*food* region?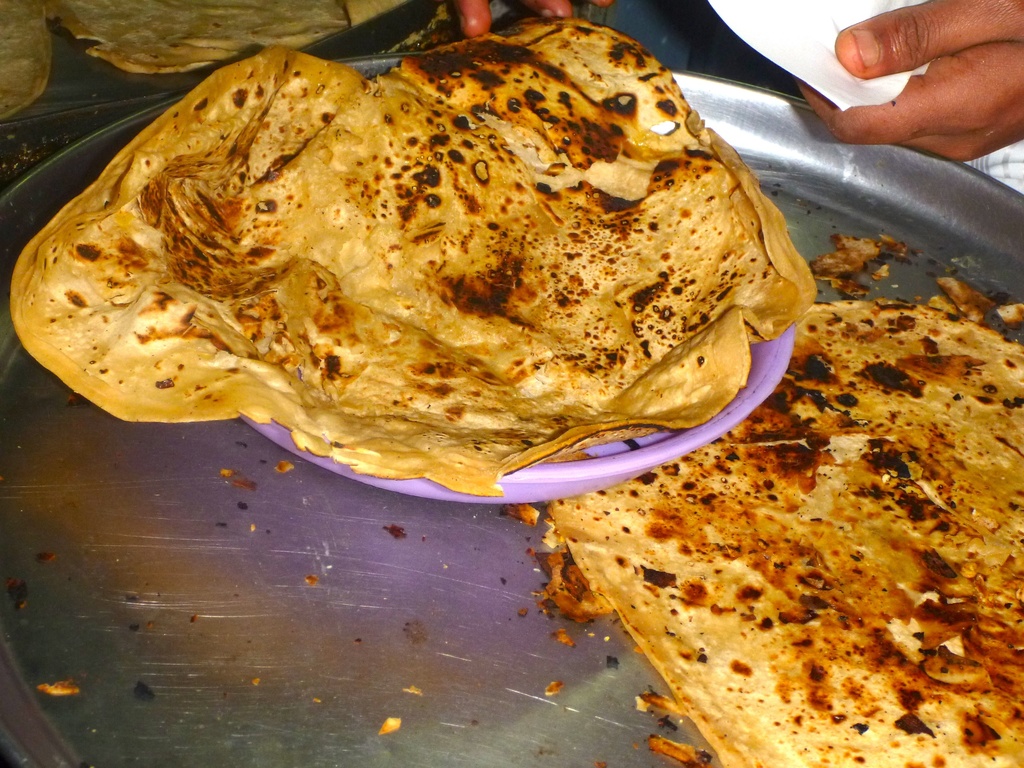
(left=42, top=0, right=413, bottom=71)
